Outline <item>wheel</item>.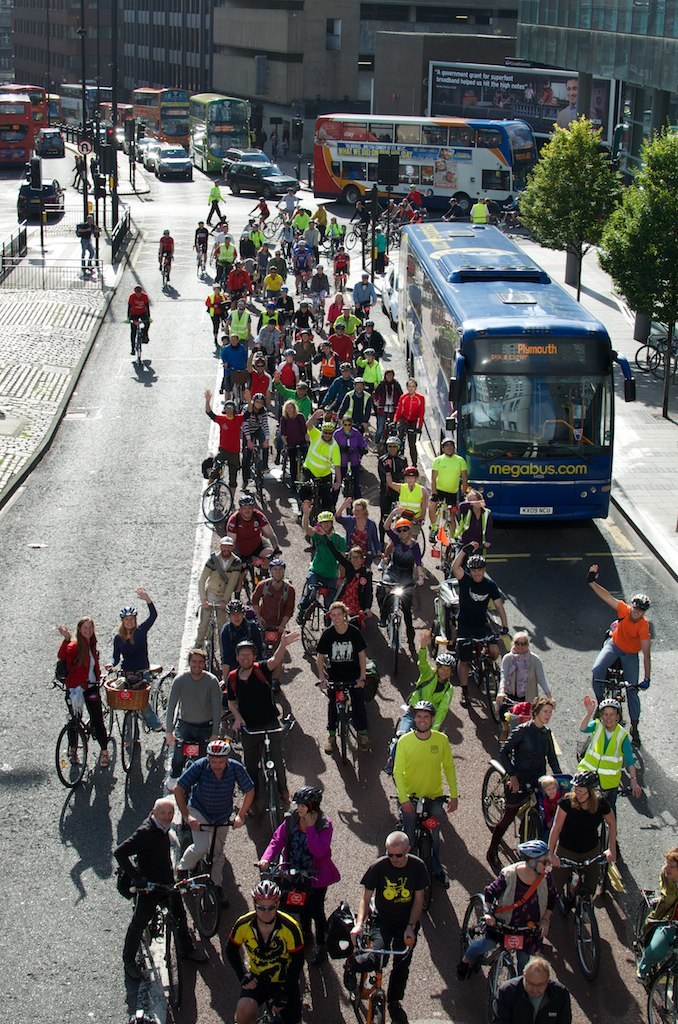
Outline: {"x1": 197, "y1": 481, "x2": 234, "y2": 526}.
